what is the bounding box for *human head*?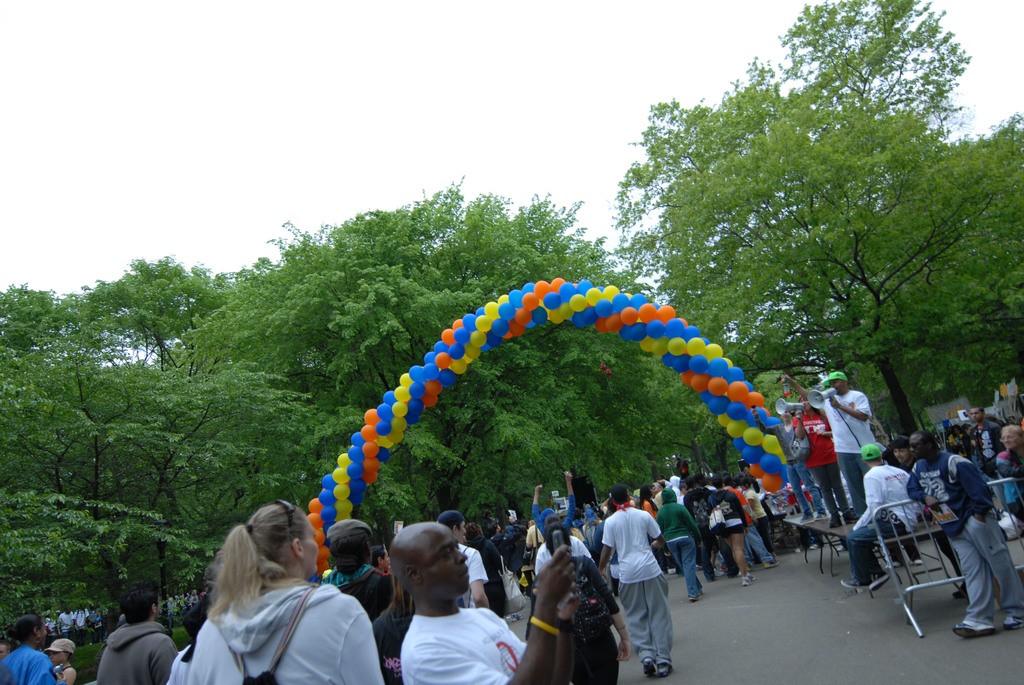
[x1=45, y1=638, x2=76, y2=670].
